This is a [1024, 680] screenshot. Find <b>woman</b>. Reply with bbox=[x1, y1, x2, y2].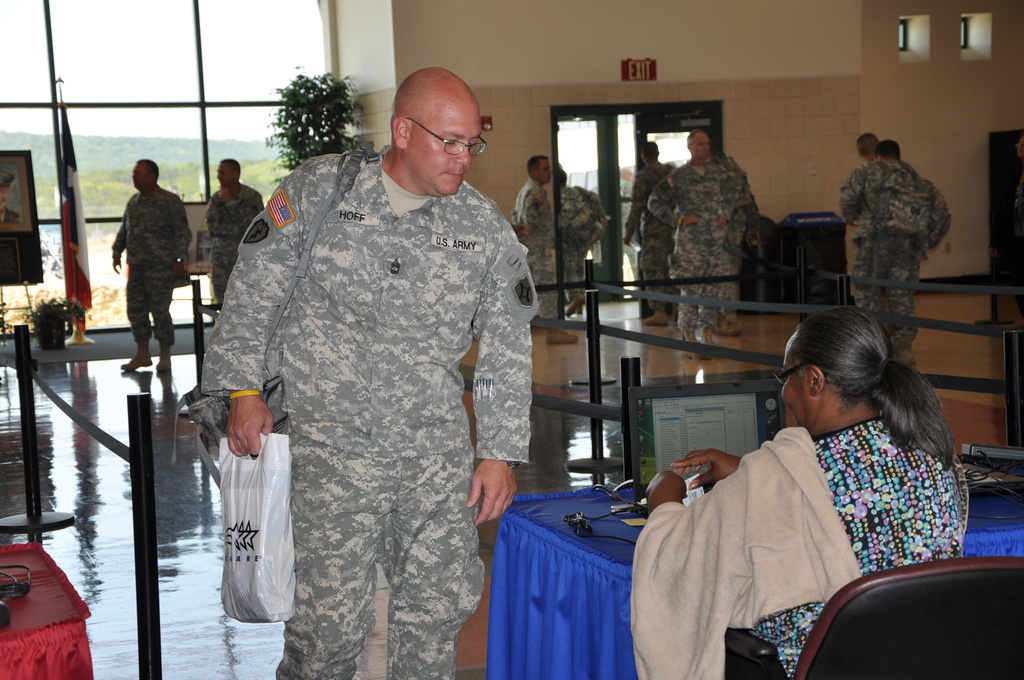
bbox=[750, 298, 982, 624].
